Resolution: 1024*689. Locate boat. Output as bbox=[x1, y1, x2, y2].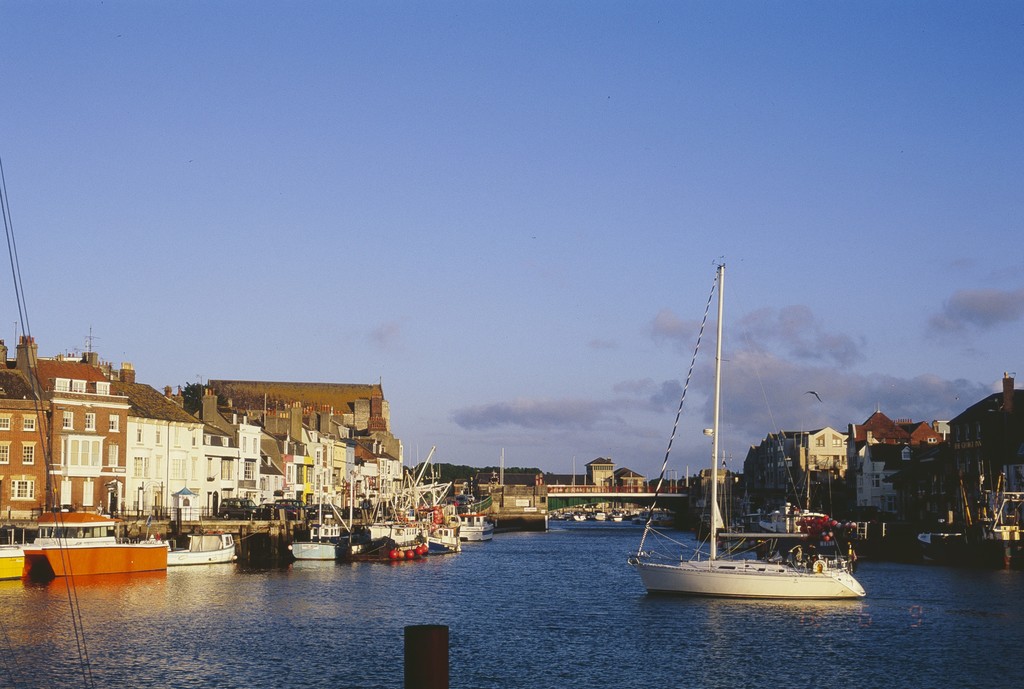
bbox=[920, 462, 1023, 567].
